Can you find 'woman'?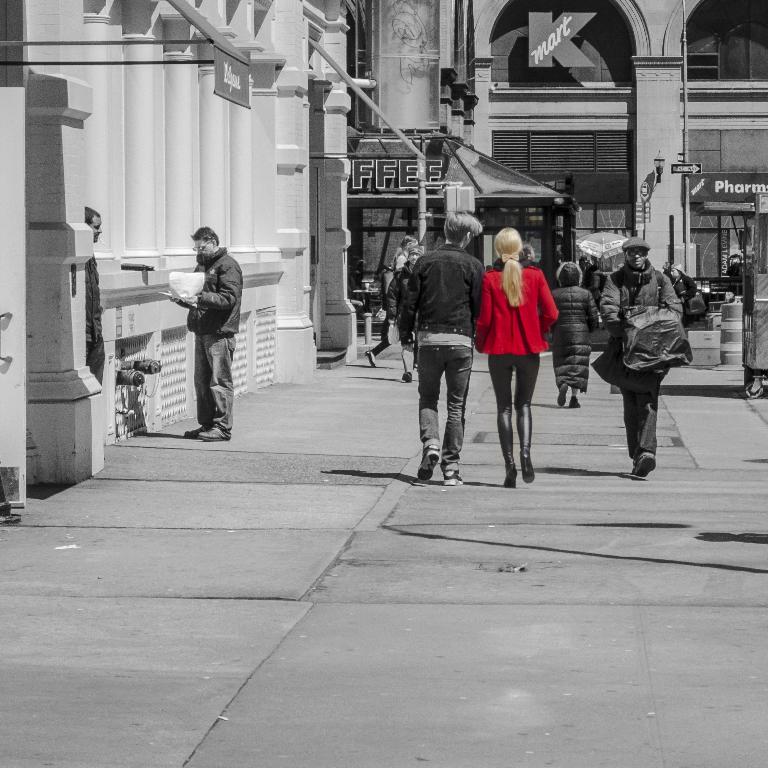
Yes, bounding box: <region>666, 262, 693, 311</region>.
